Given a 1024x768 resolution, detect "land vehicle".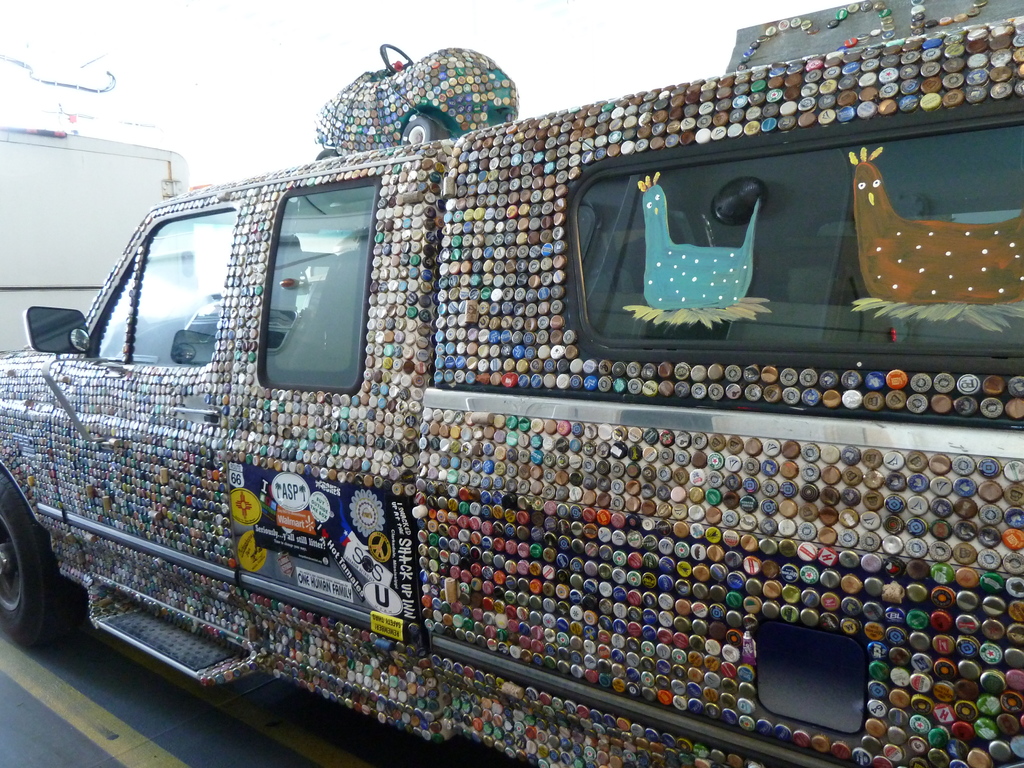
box=[63, 24, 979, 707].
